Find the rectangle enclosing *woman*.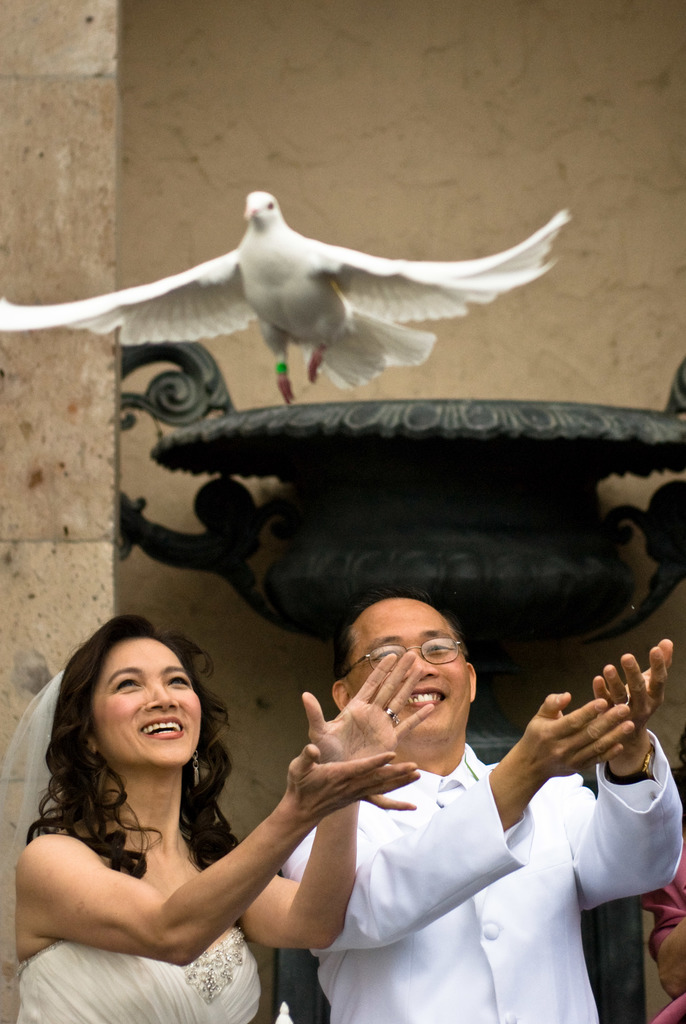
[9,608,438,1023].
